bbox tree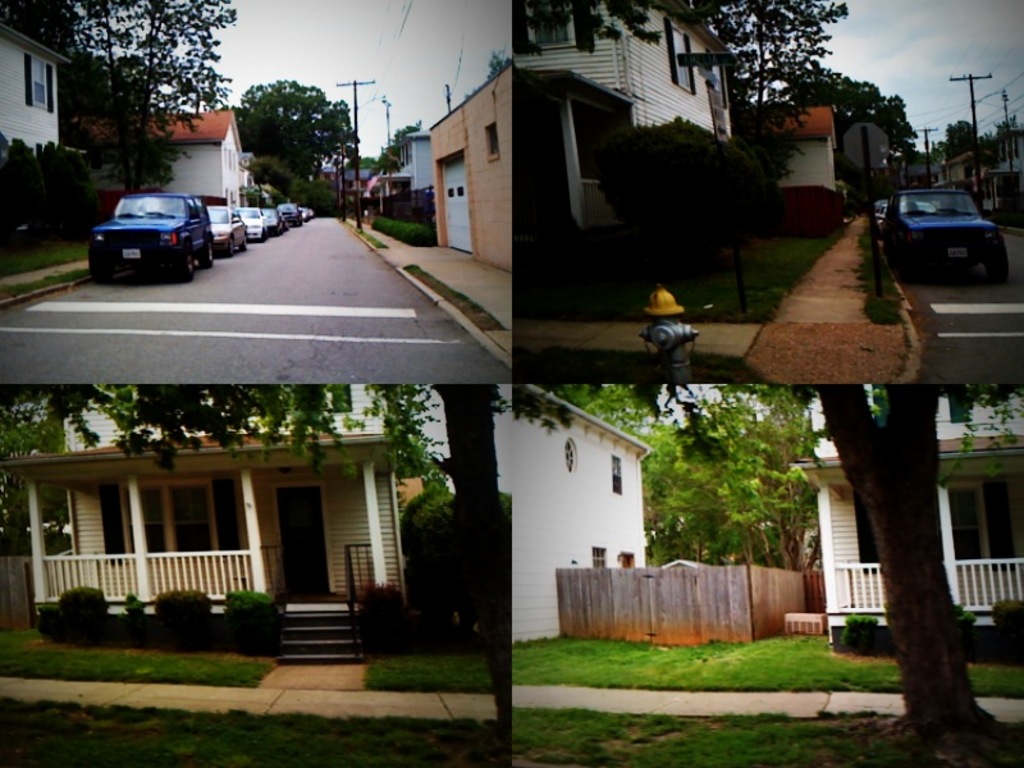
<bbox>214, 65, 372, 197</bbox>
